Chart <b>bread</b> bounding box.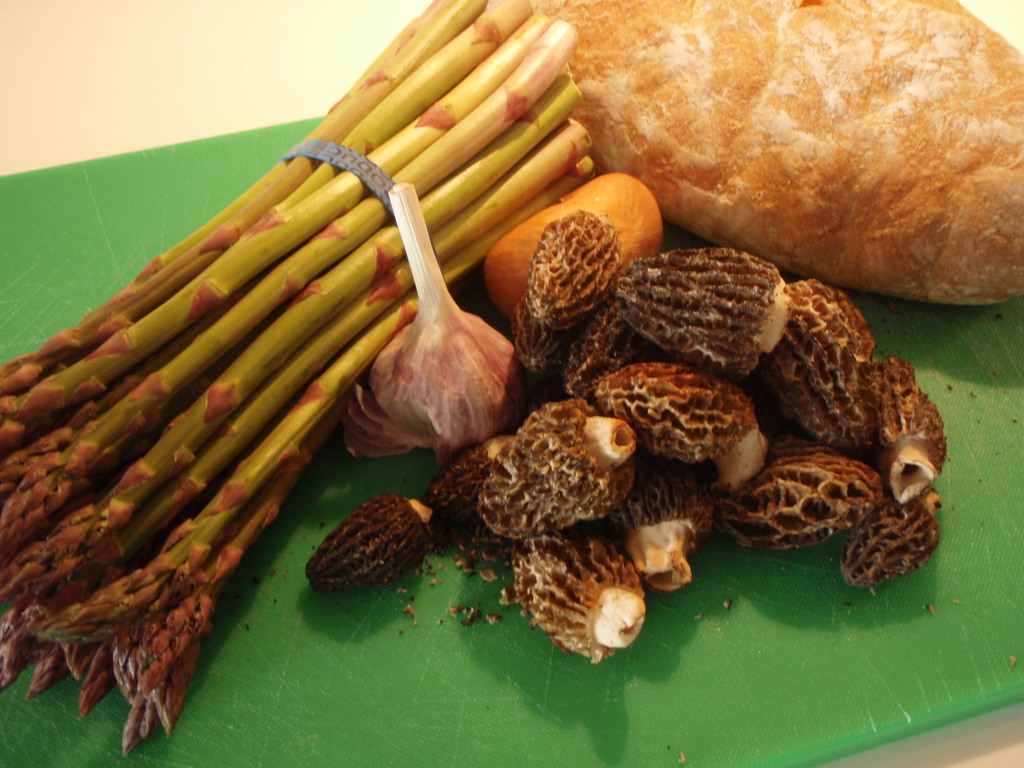
Charted: [532,0,1023,306].
